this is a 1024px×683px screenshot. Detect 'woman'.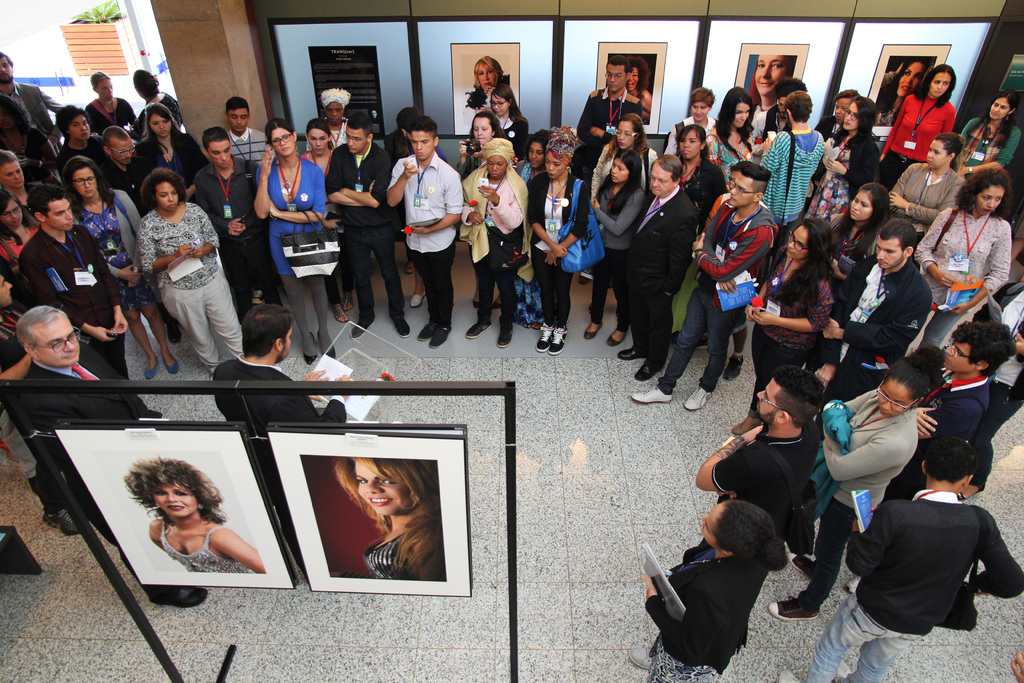
521,132,547,324.
